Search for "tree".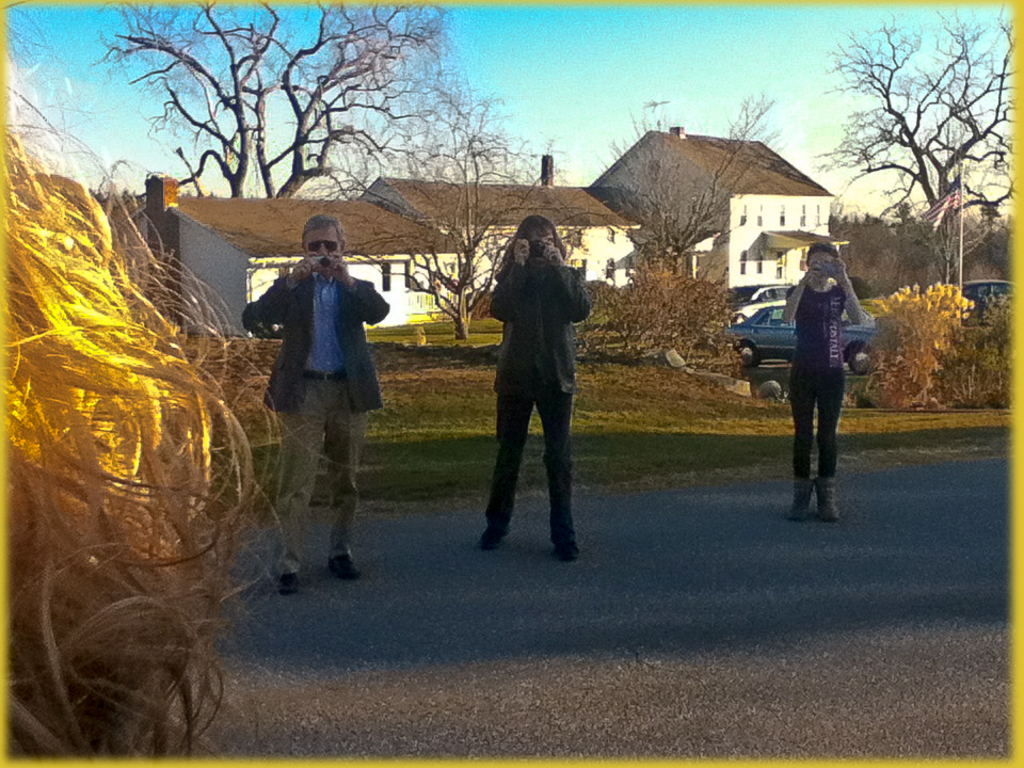
Found at <bbox>821, 35, 995, 290</bbox>.
